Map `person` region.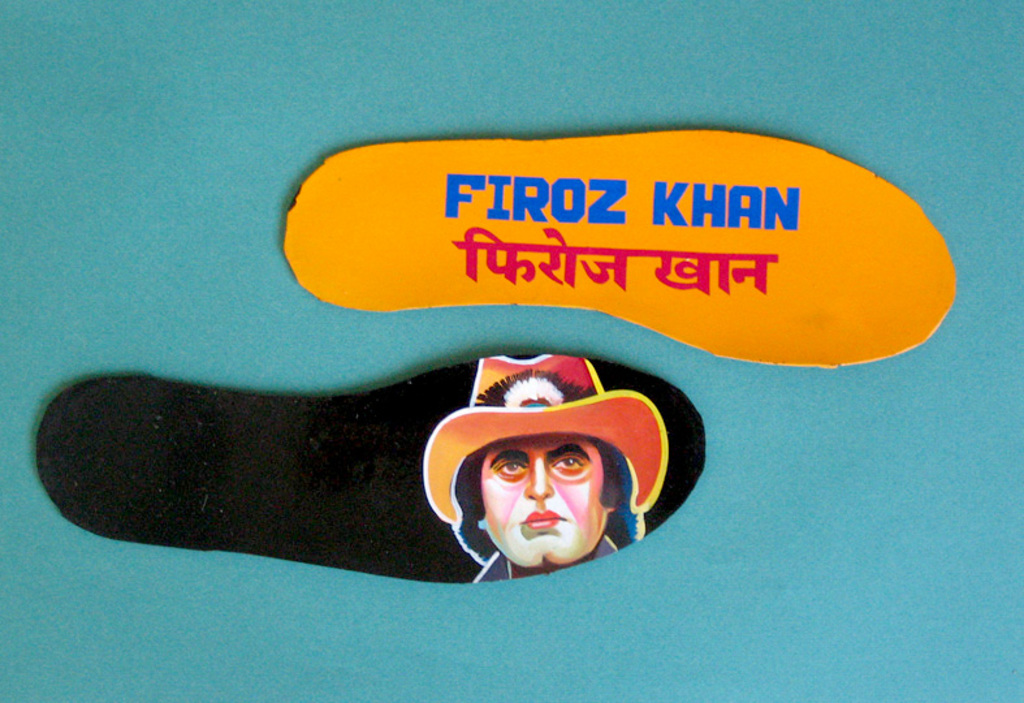
Mapped to <region>422, 352, 710, 594</region>.
